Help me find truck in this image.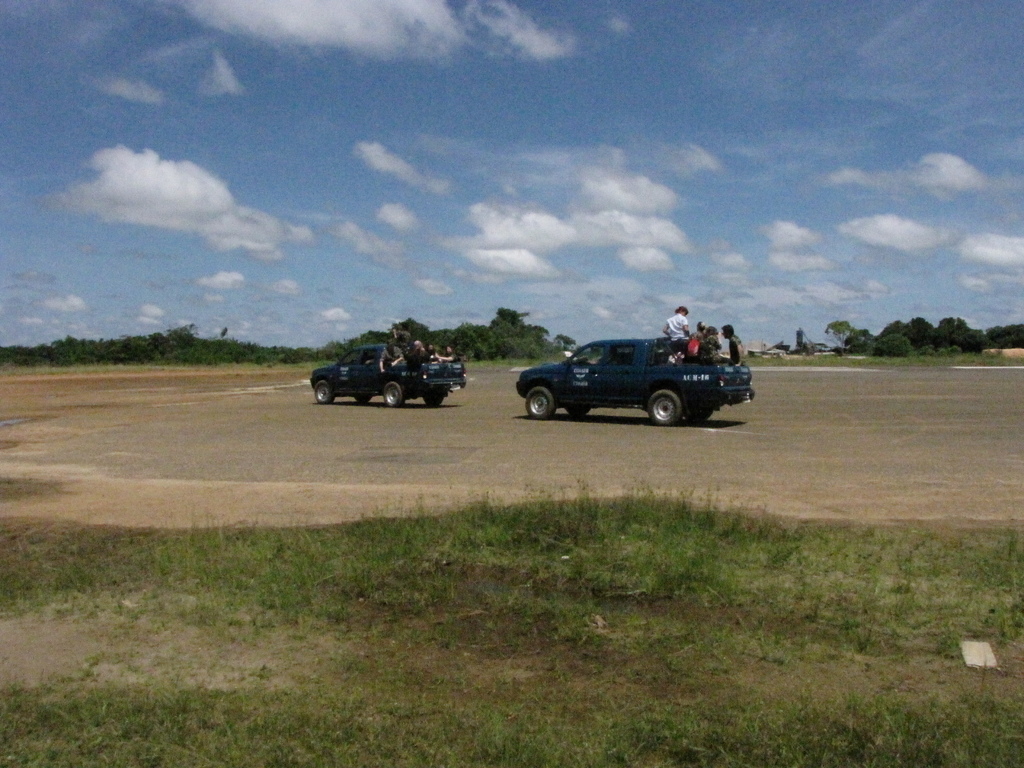
Found it: (left=312, top=332, right=475, bottom=411).
